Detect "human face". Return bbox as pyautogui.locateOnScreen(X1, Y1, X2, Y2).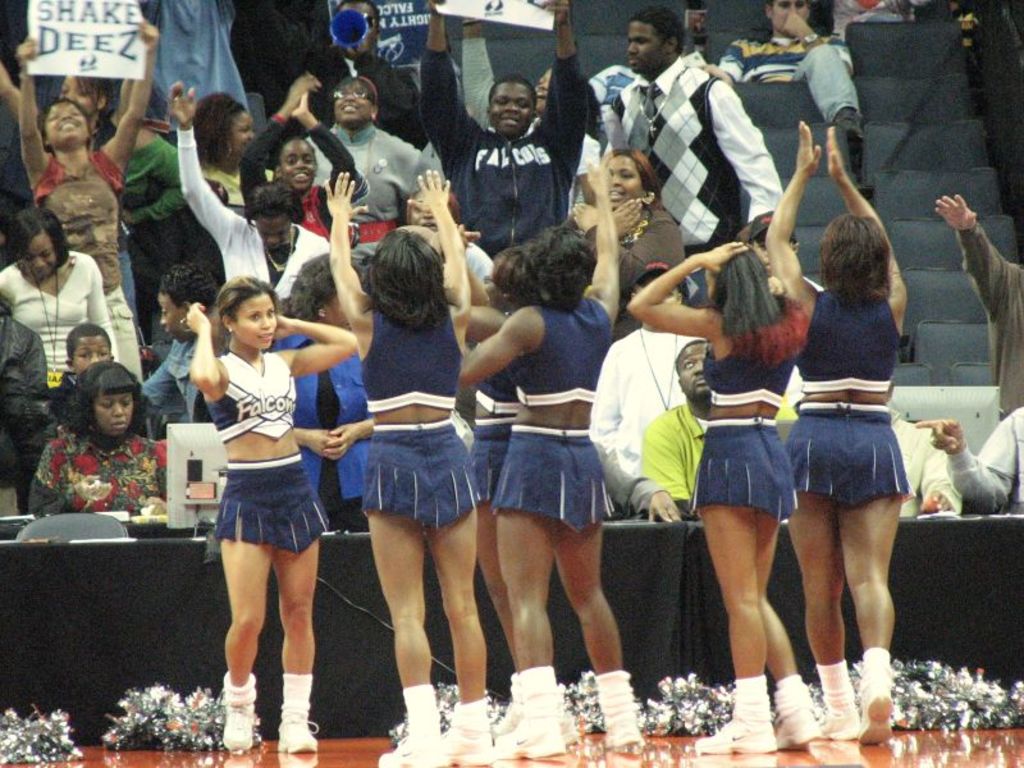
pyautogui.locateOnScreen(628, 18, 662, 68).
